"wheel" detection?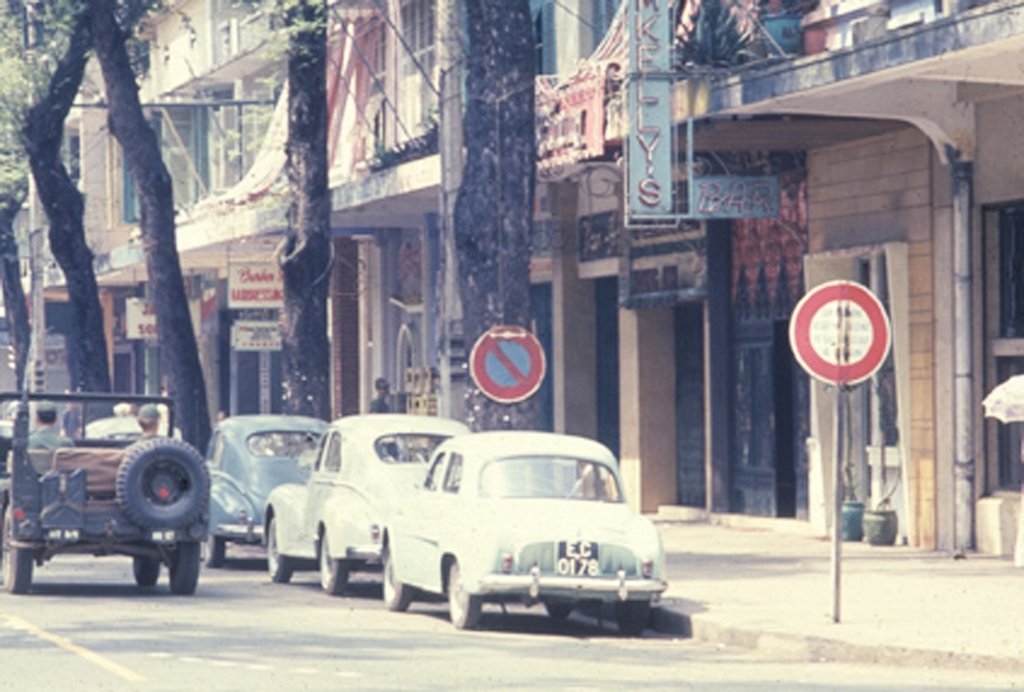
[left=539, top=602, right=572, bottom=617]
